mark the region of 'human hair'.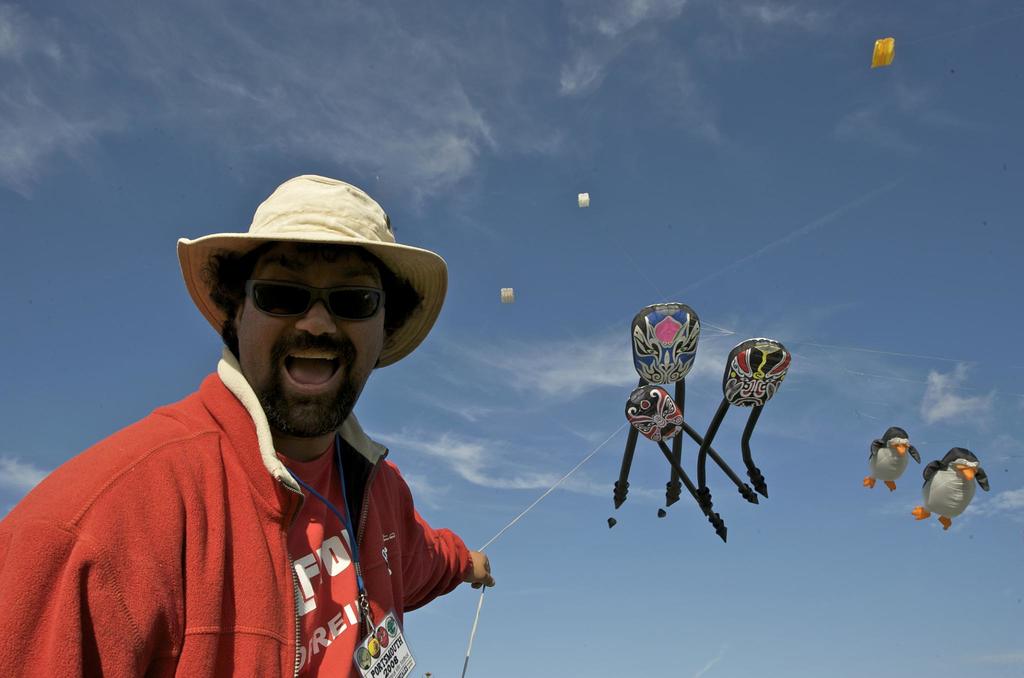
Region: x1=195, y1=226, x2=404, y2=359.
